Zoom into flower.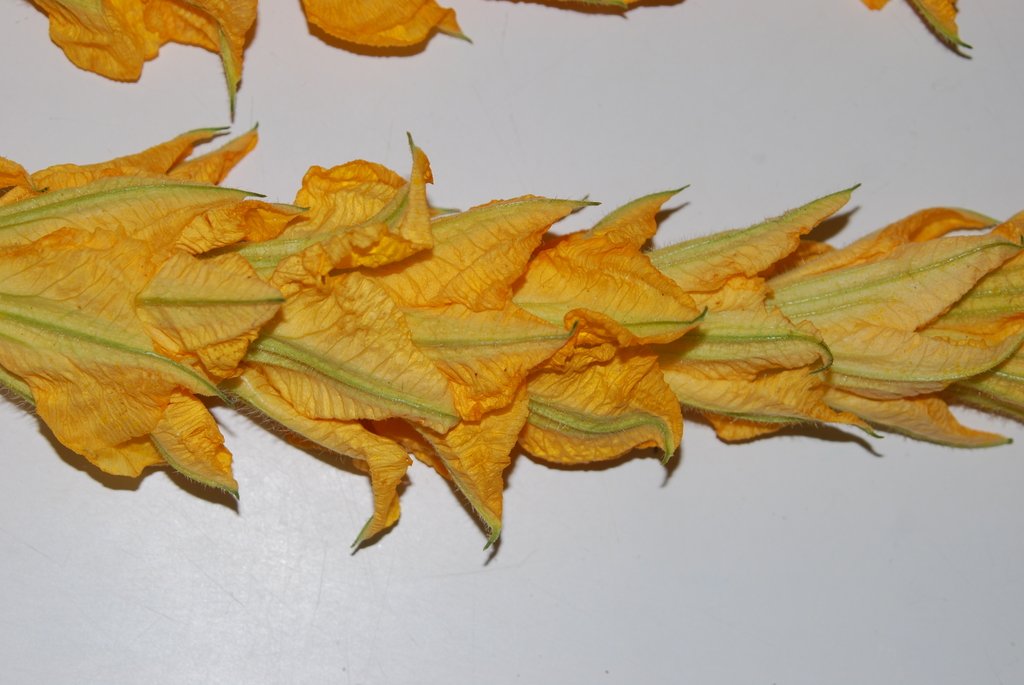
Zoom target: <box>0,129,305,498</box>.
